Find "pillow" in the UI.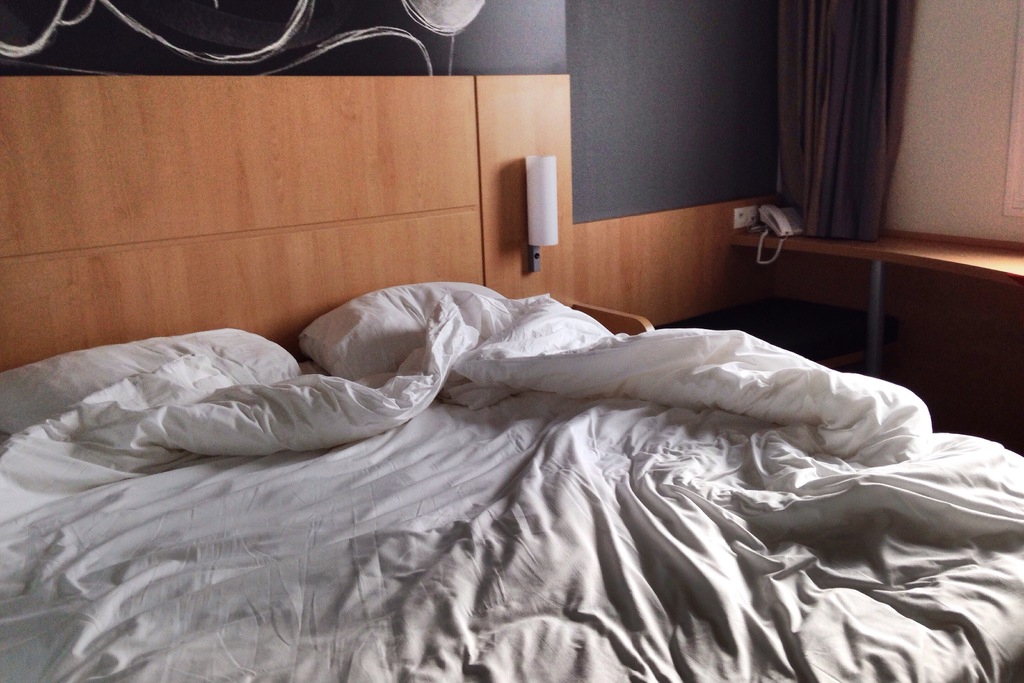
UI element at 300:286:493:384.
